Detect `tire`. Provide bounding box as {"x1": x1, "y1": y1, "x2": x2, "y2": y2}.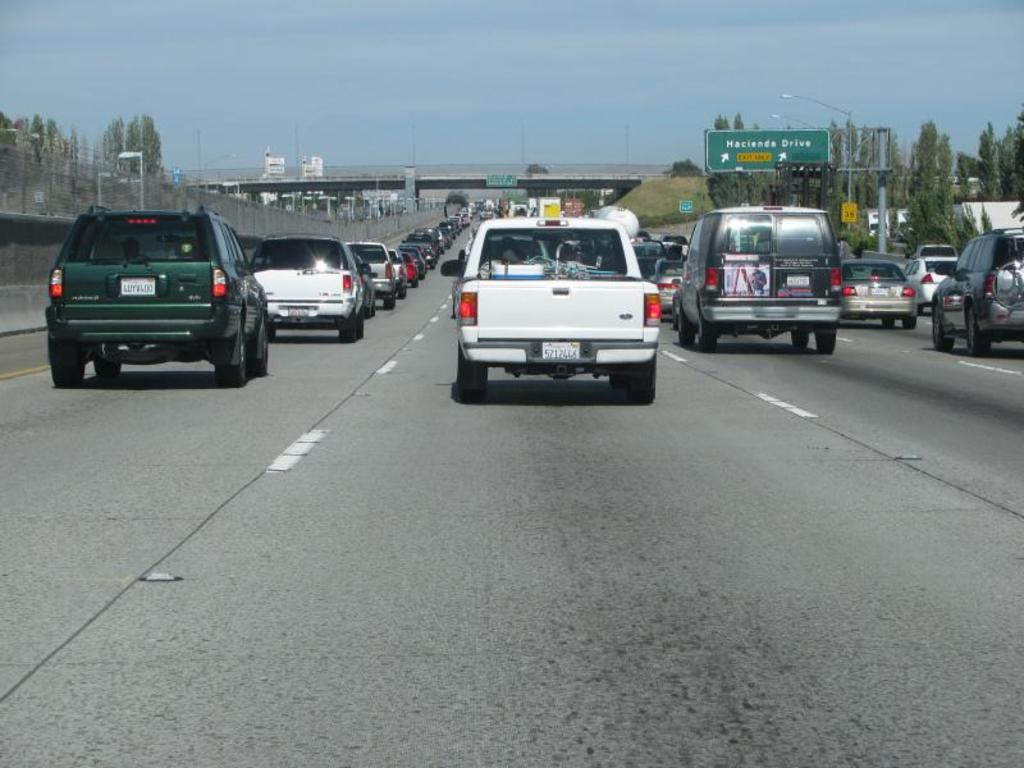
{"x1": 215, "y1": 330, "x2": 251, "y2": 390}.
